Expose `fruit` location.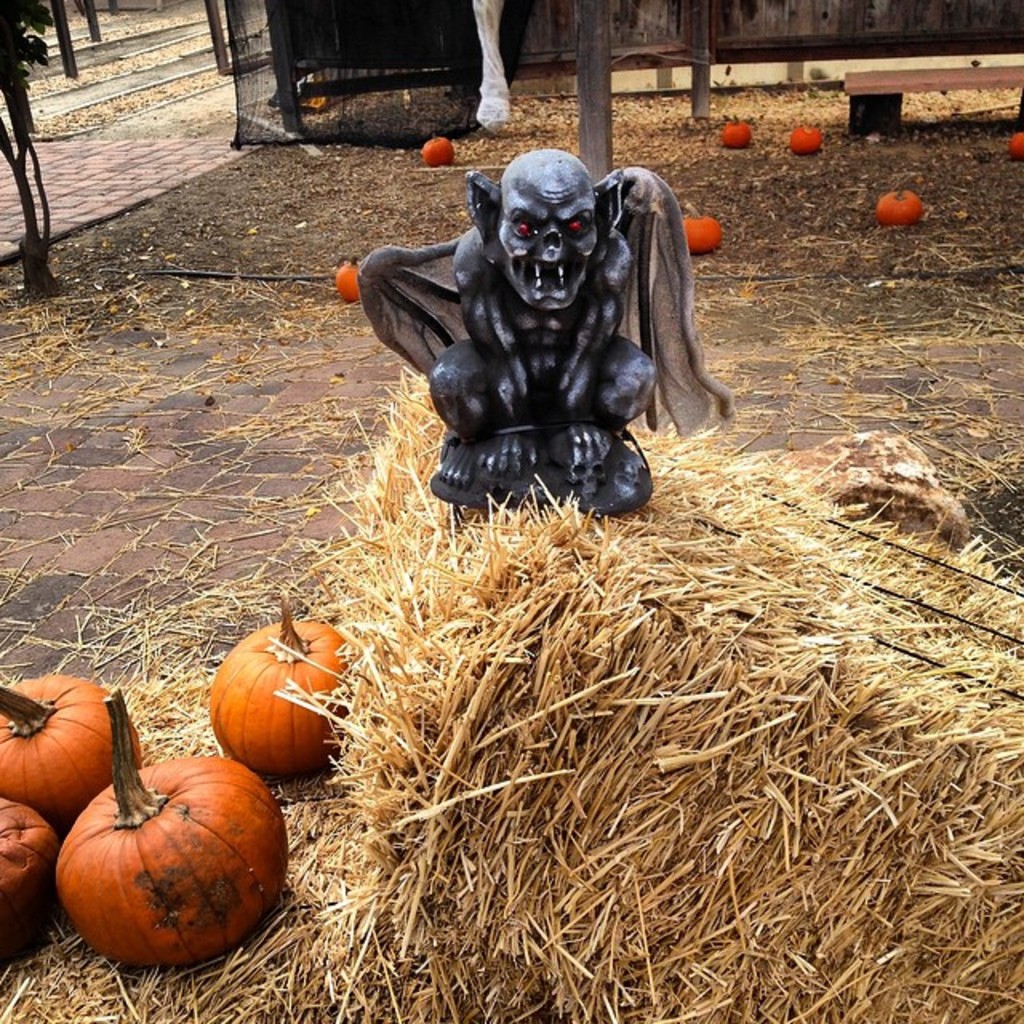
Exposed at x1=59, y1=685, x2=291, y2=970.
